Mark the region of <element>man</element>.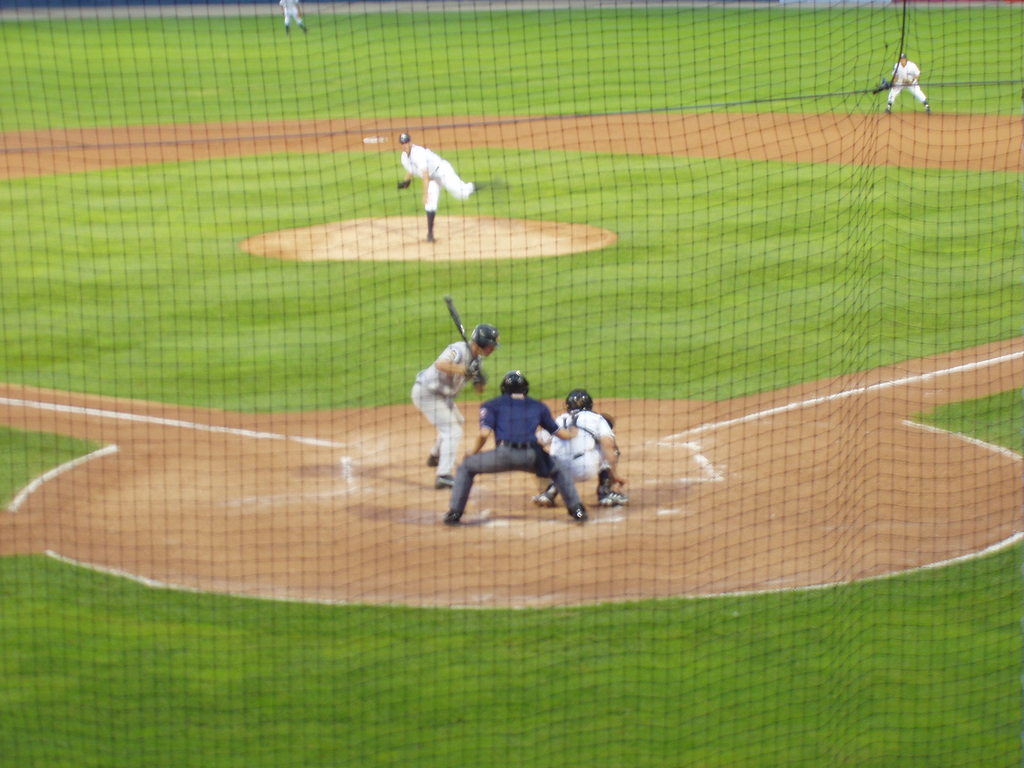
Region: left=534, top=388, right=630, bottom=504.
